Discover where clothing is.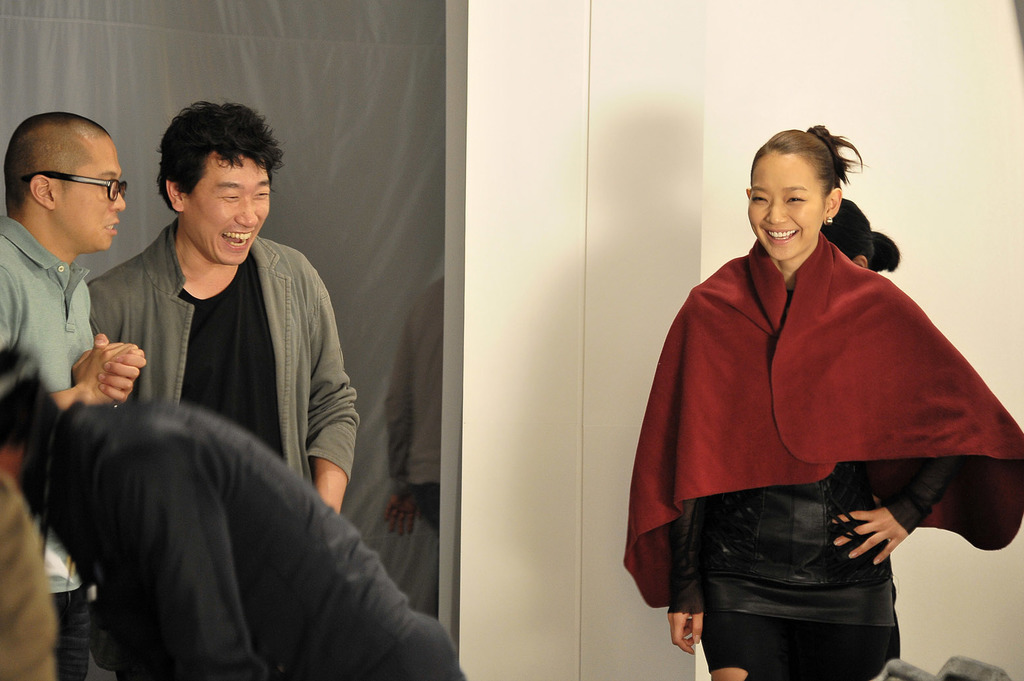
Discovered at locate(82, 211, 363, 497).
